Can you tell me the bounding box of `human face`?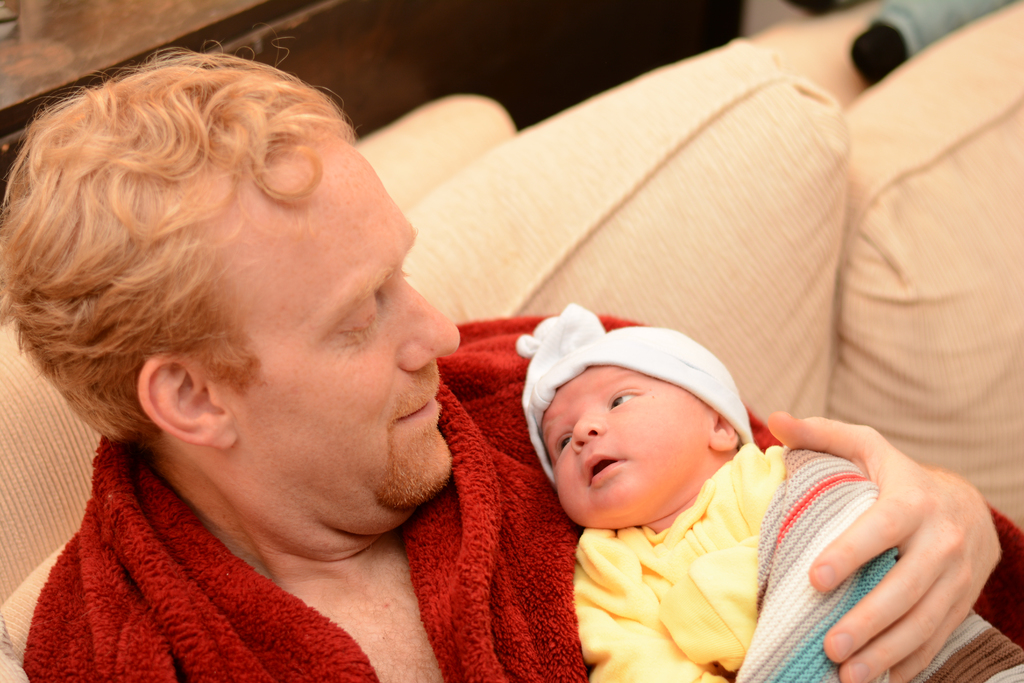
<box>546,350,748,535</box>.
